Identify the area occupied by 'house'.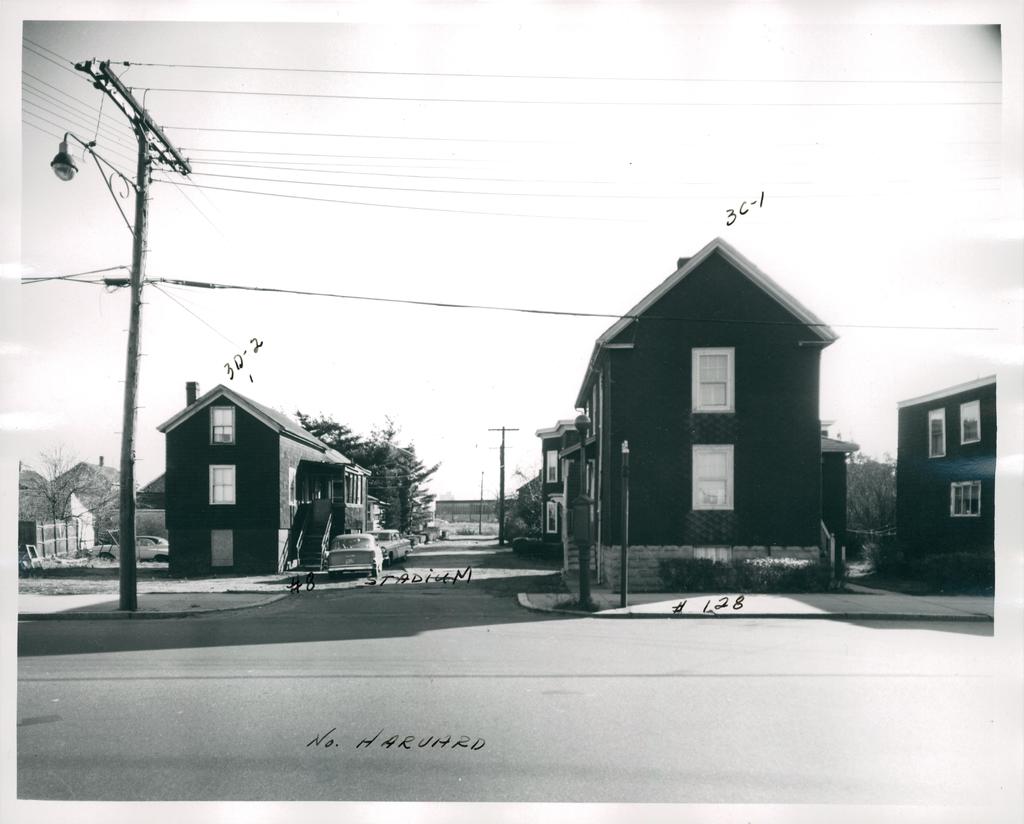
Area: pyautogui.locateOnScreen(548, 410, 588, 578).
